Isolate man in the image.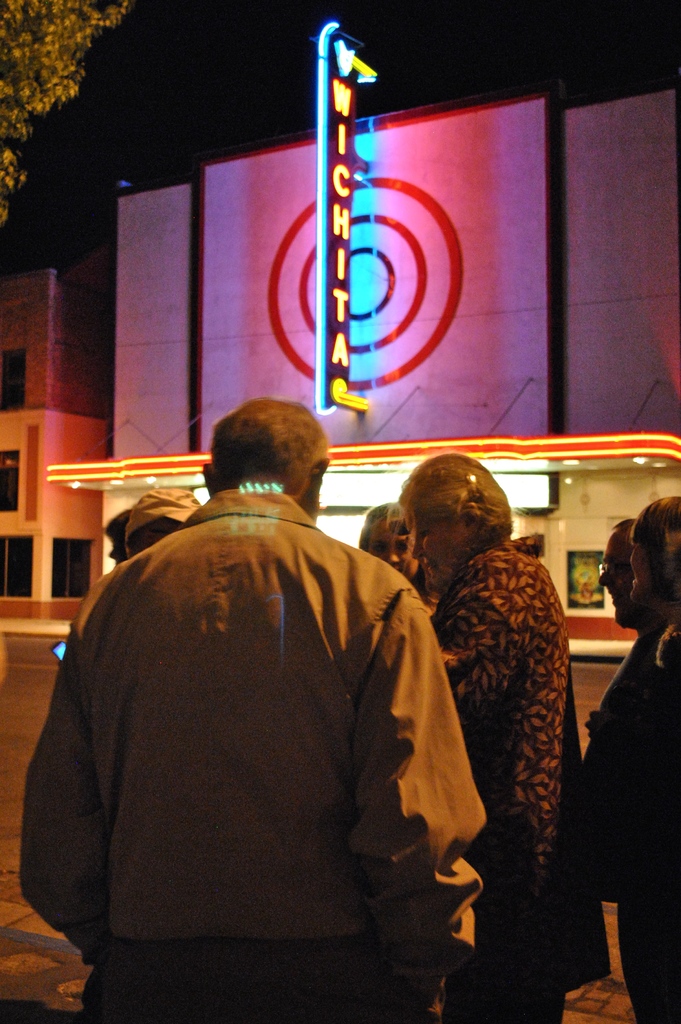
Isolated region: 46/405/509/1009.
